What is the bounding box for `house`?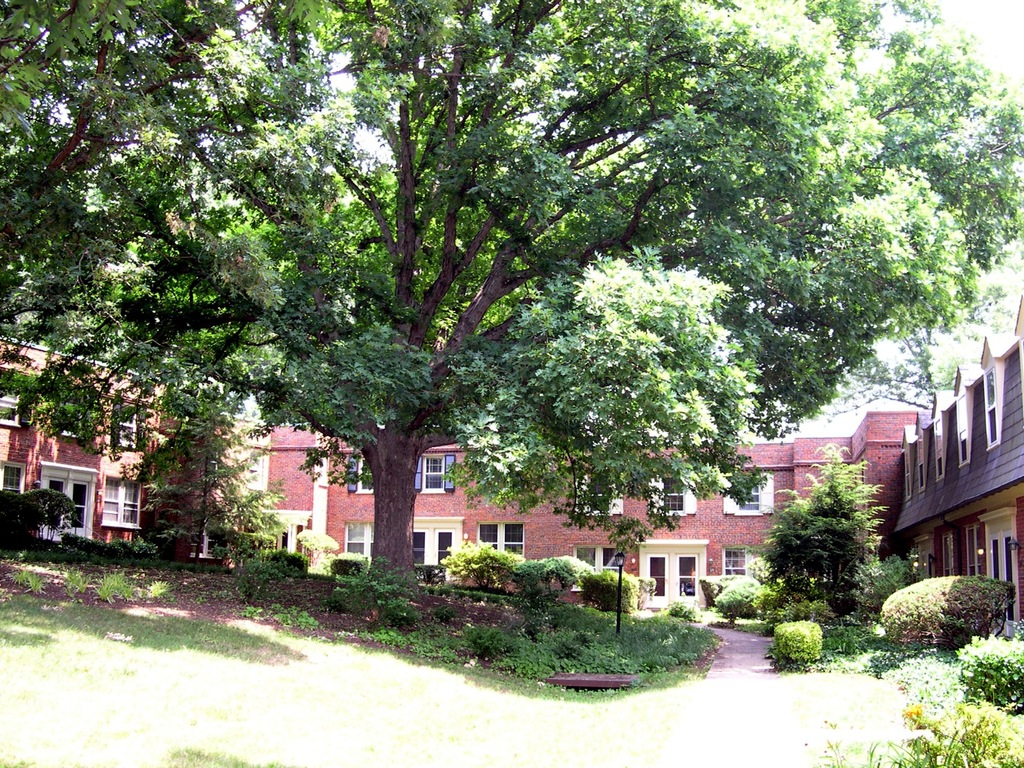
<region>212, 415, 557, 614</region>.
